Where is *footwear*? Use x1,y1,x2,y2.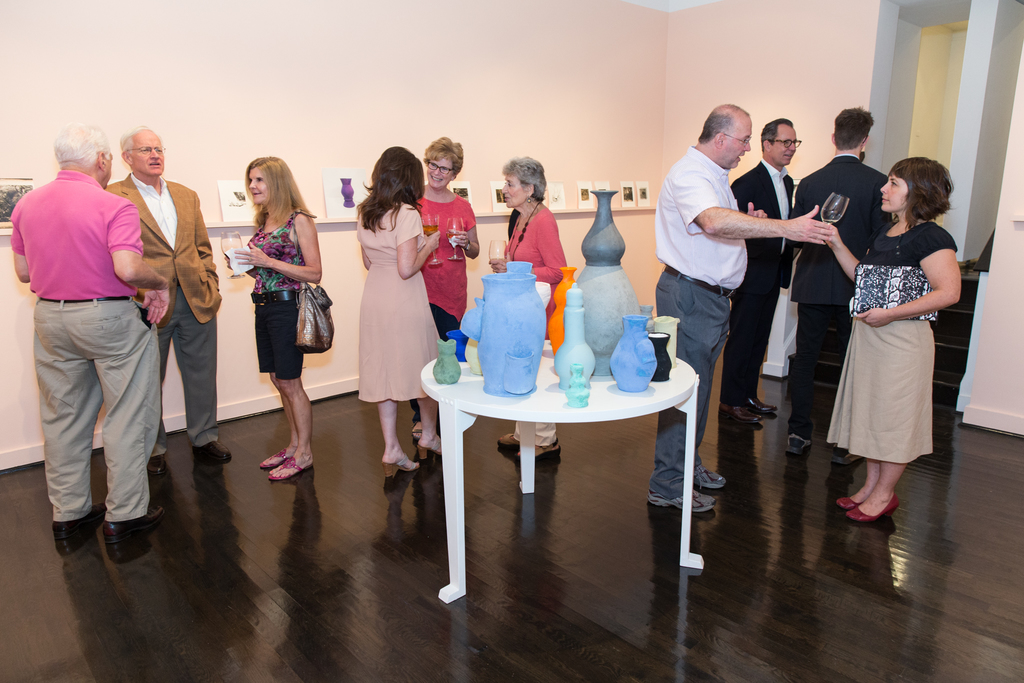
719,398,777,420.
